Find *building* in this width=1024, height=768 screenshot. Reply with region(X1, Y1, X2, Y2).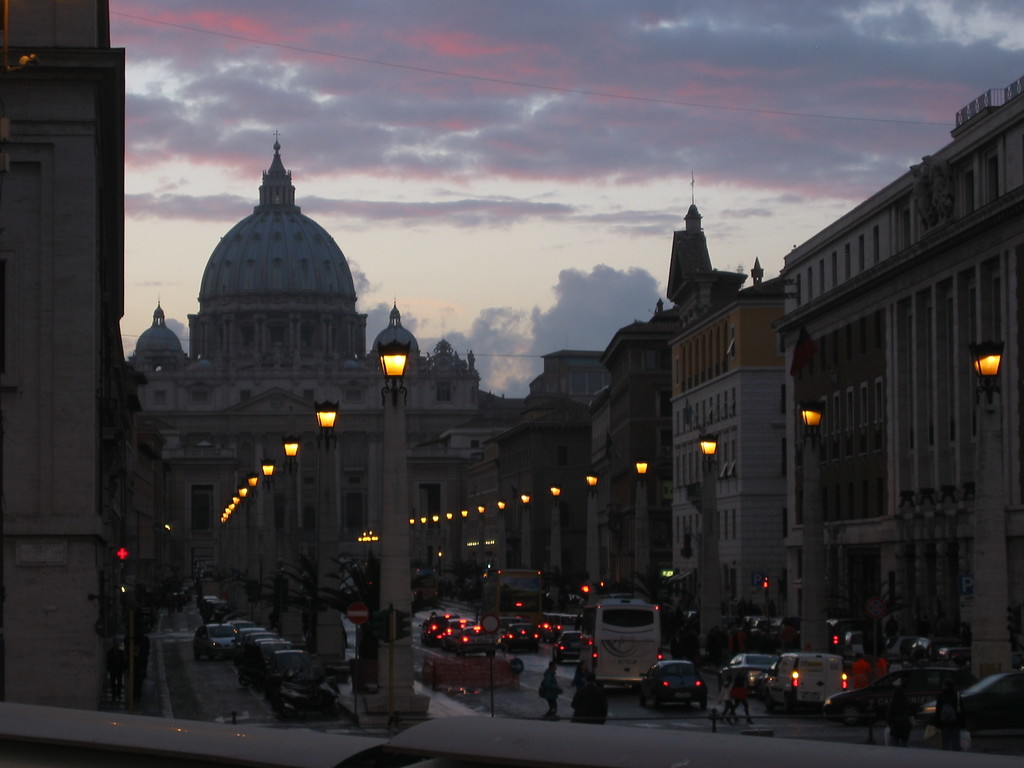
region(433, 207, 777, 621).
